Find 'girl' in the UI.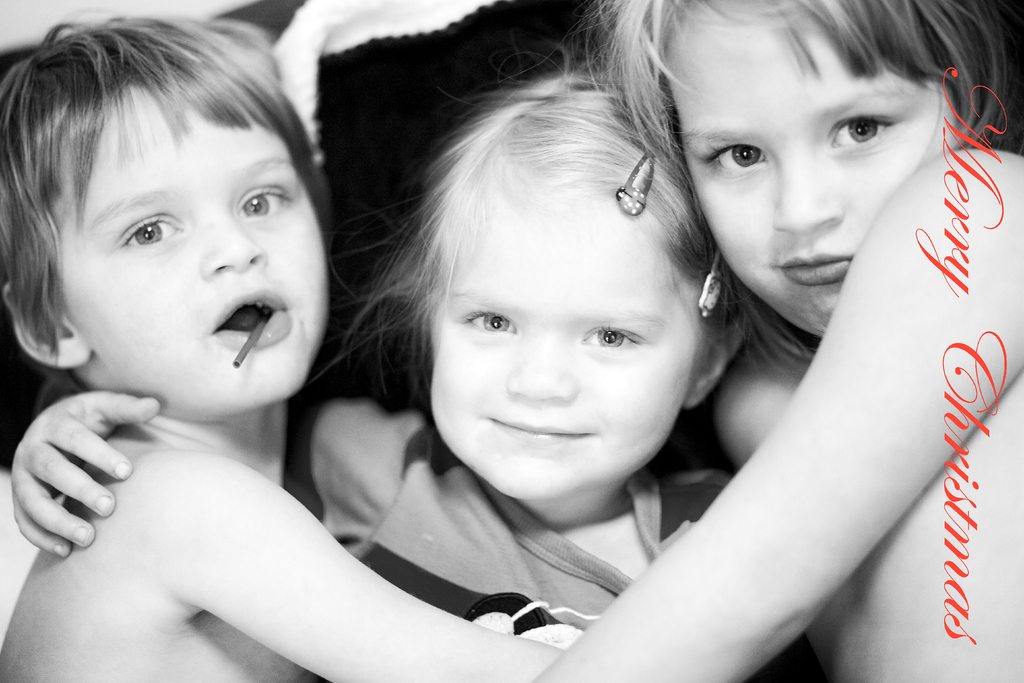
UI element at select_region(308, 41, 815, 654).
